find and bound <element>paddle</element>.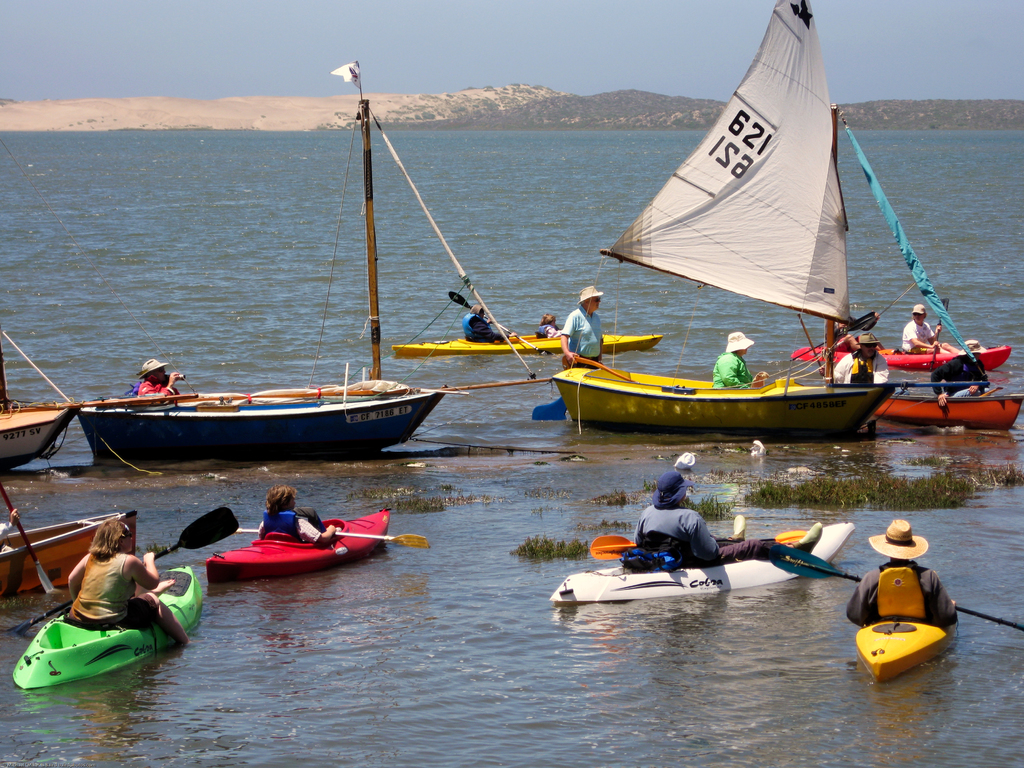
Bound: pyautogui.locateOnScreen(592, 533, 810, 560).
